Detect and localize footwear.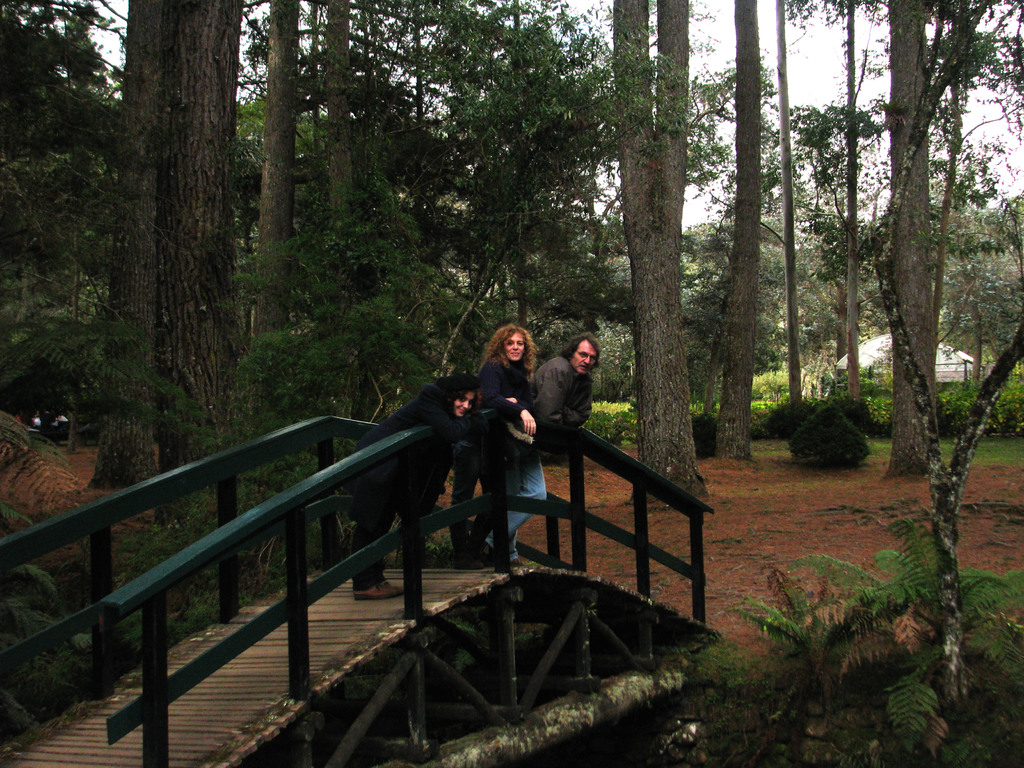
Localized at rect(510, 561, 528, 570).
